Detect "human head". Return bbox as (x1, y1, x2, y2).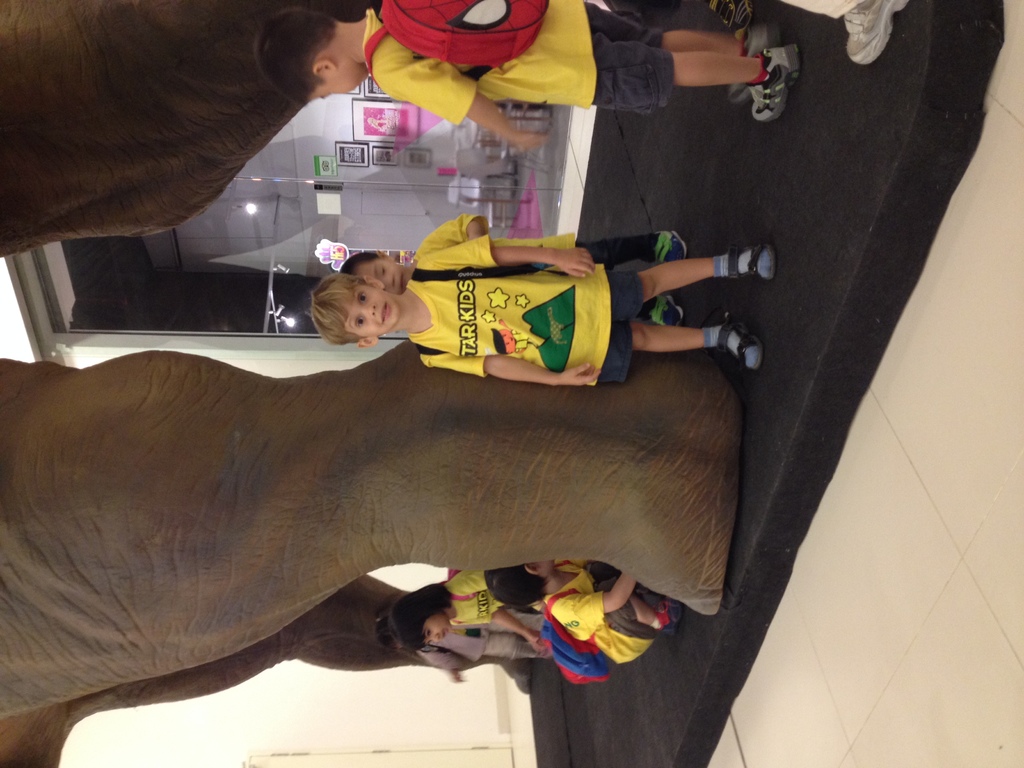
(338, 250, 406, 295).
